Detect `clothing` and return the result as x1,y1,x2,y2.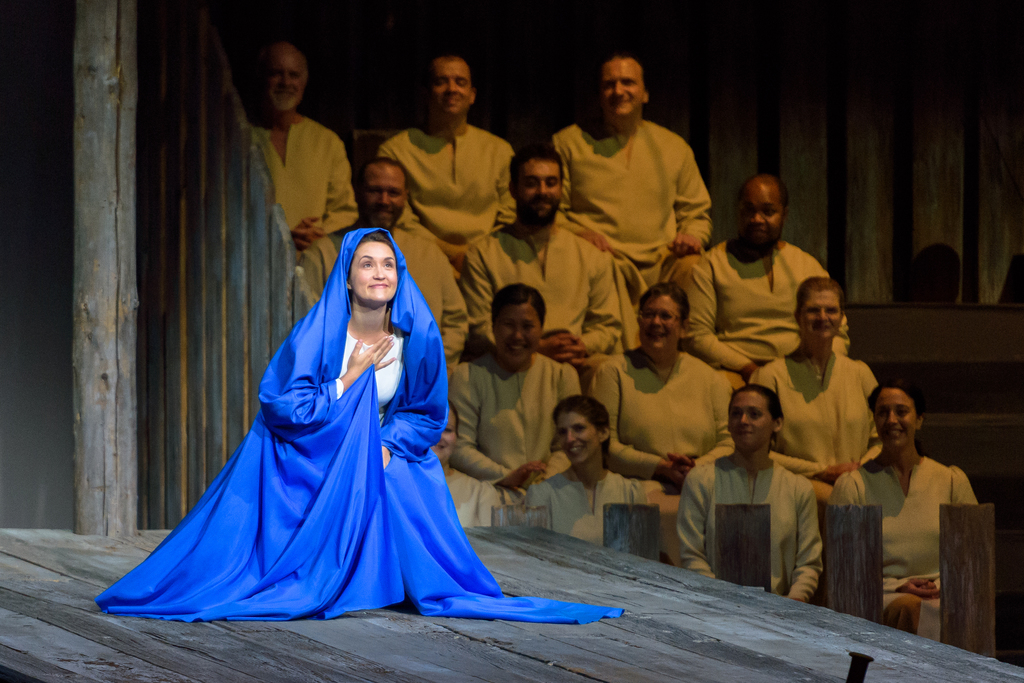
378,125,514,262.
